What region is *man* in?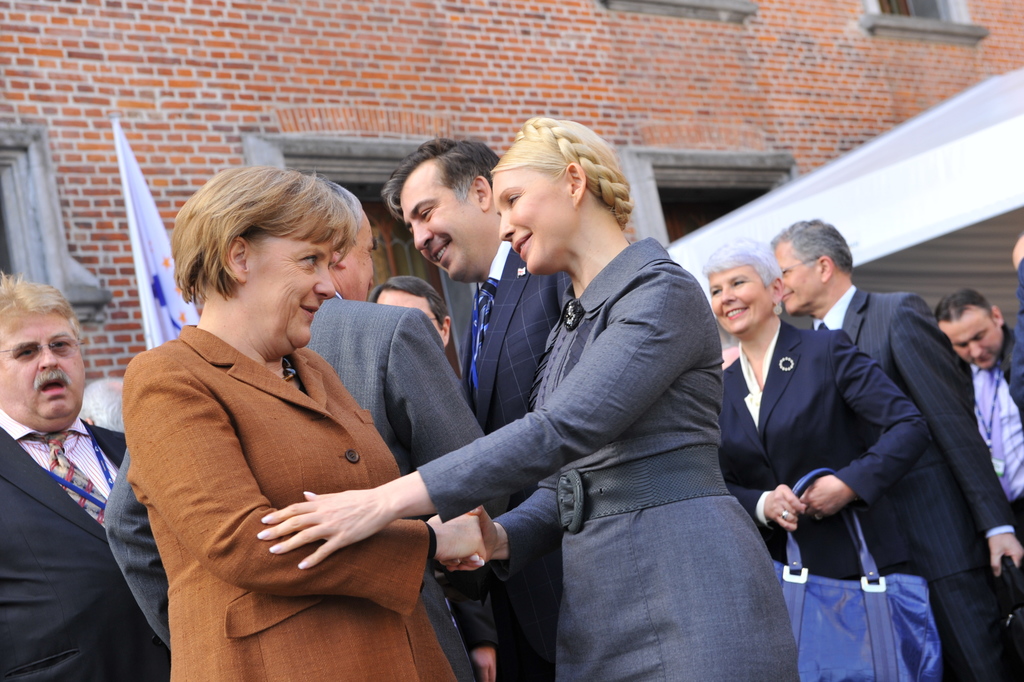
region(96, 177, 483, 681).
